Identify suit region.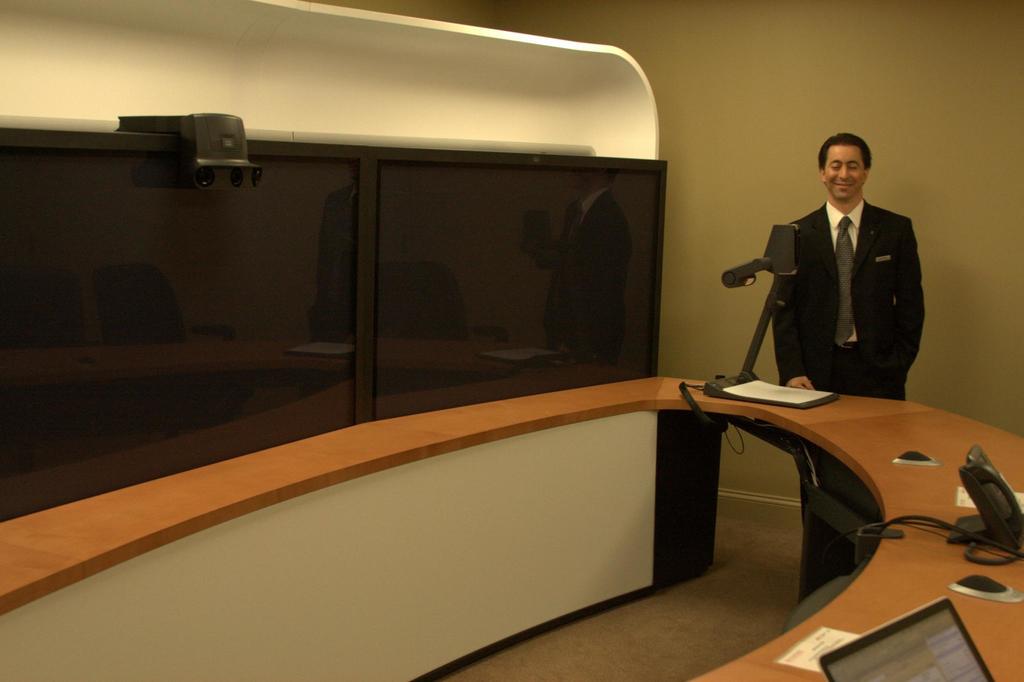
Region: (x1=736, y1=152, x2=937, y2=411).
